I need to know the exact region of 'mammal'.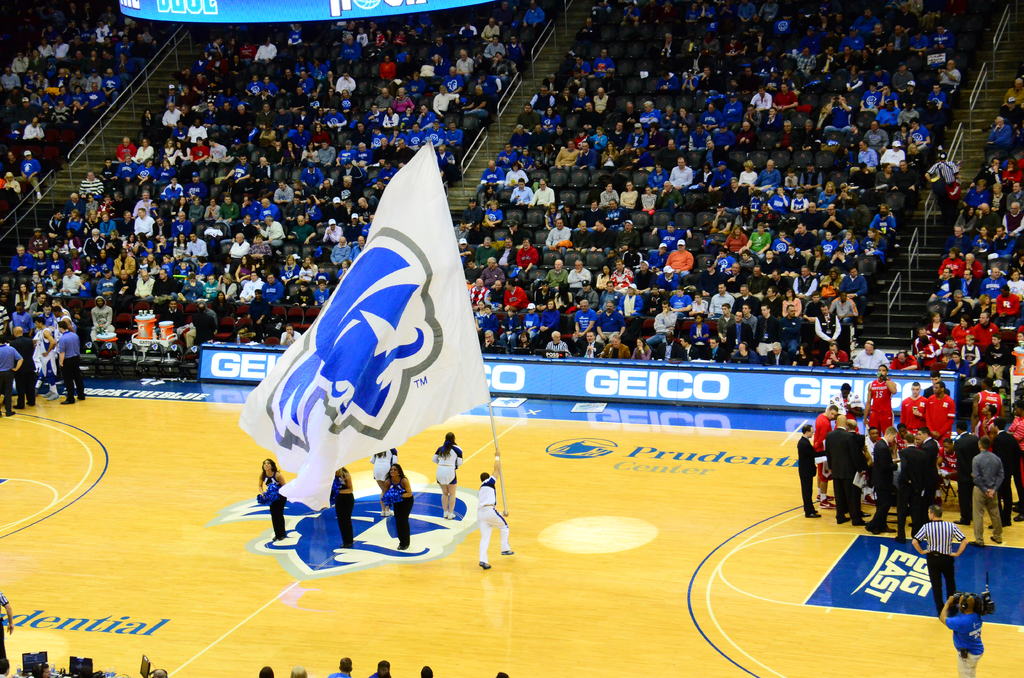
Region: bbox(1007, 402, 1023, 491).
